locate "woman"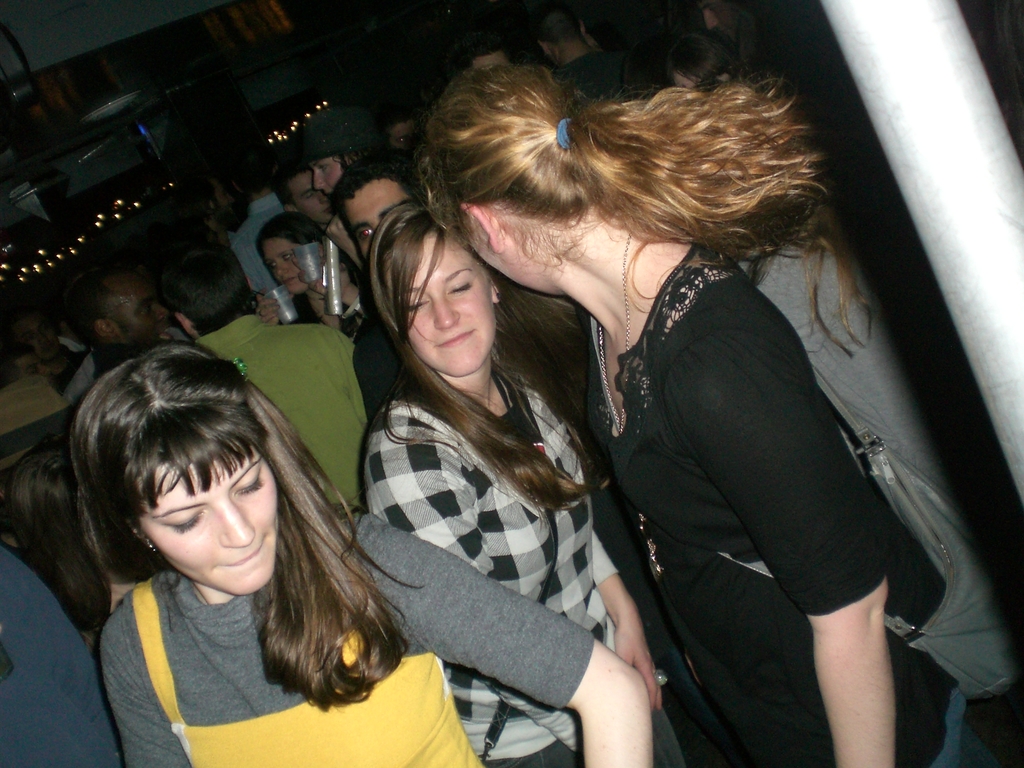
l=658, t=24, r=769, b=90
